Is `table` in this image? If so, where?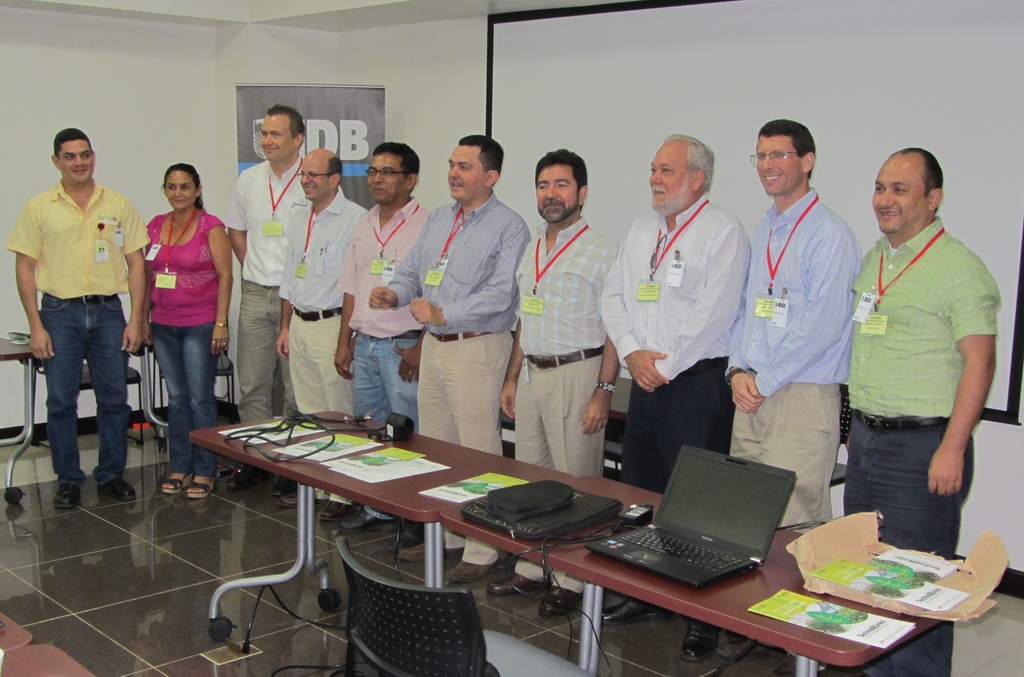
Yes, at (0,333,44,510).
